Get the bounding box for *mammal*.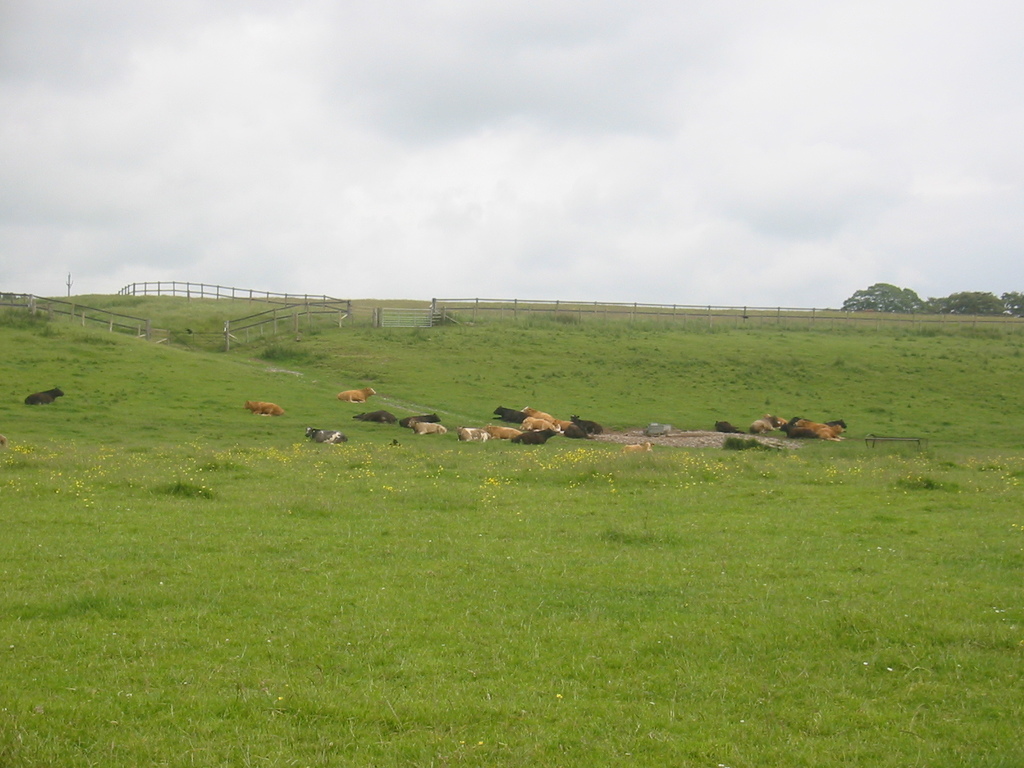
522,403,570,437.
